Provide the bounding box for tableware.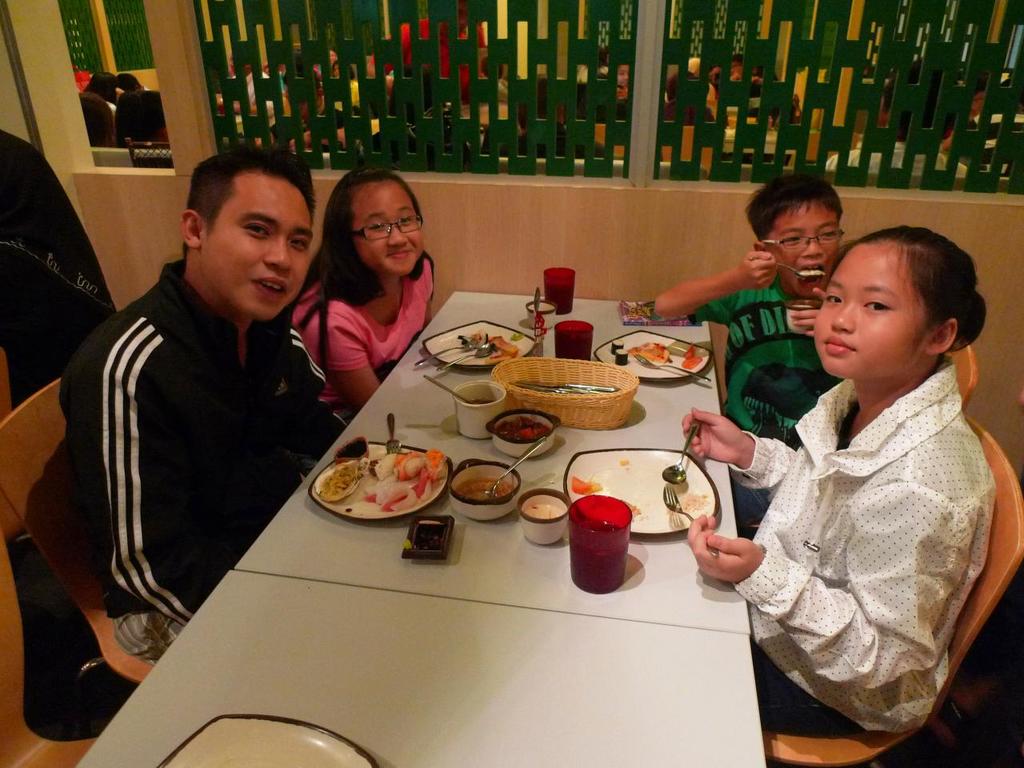
{"left": 153, "top": 714, "right": 381, "bottom": 767}.
